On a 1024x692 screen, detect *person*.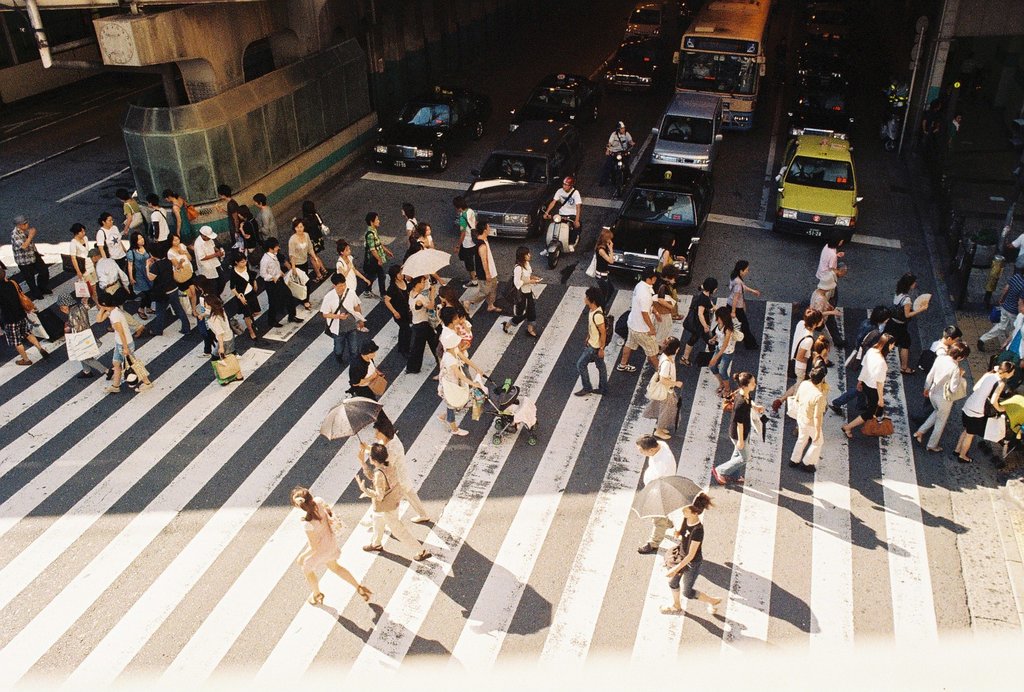
(792,336,823,440).
